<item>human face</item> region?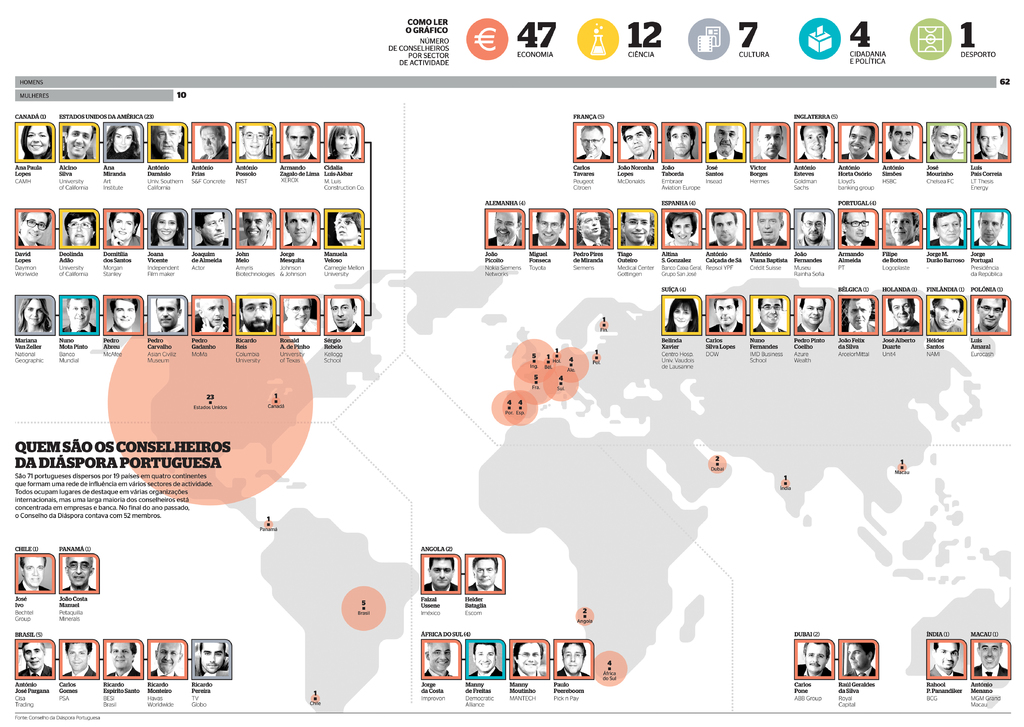
109 642 128 671
